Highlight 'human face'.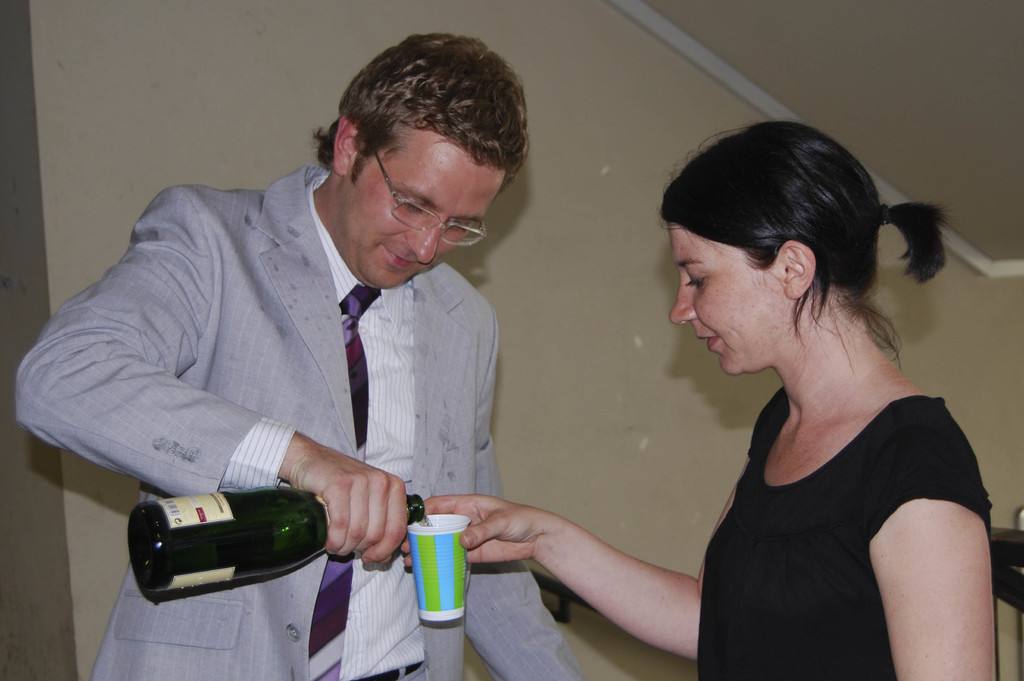
Highlighted region: (left=667, top=218, right=797, bottom=379).
